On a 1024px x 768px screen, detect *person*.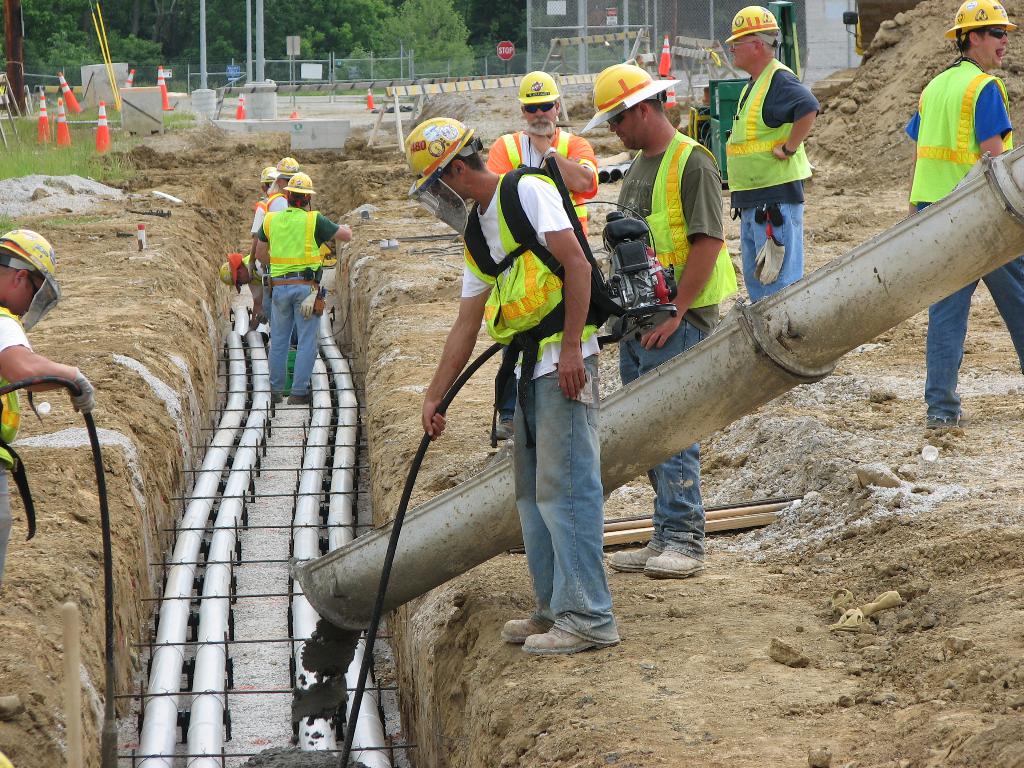
[x1=0, y1=225, x2=99, y2=585].
